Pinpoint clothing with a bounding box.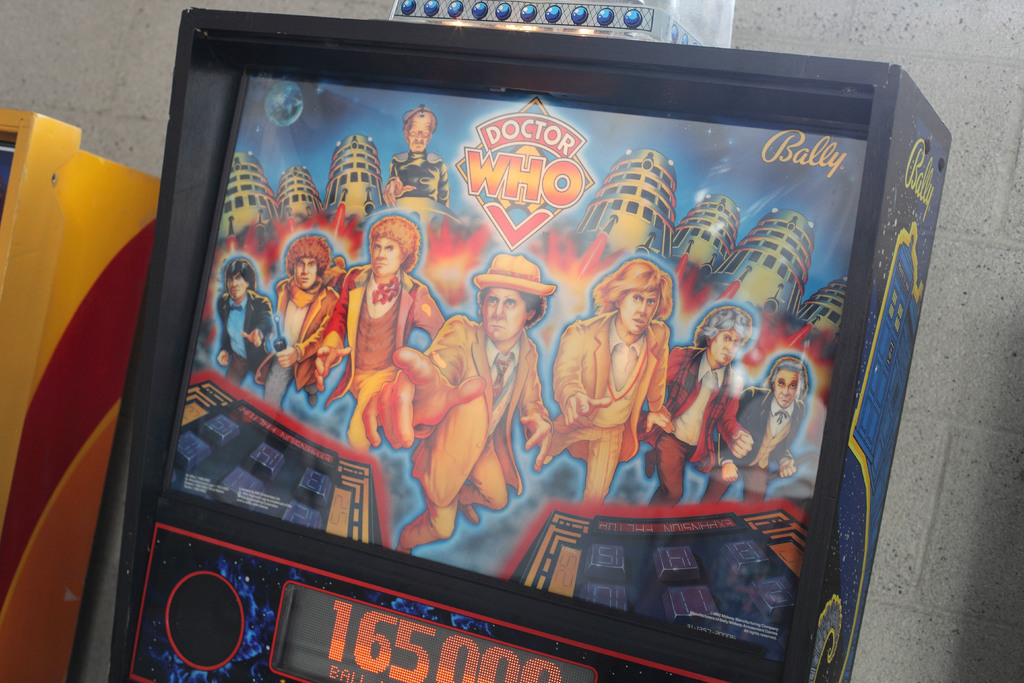
x1=273, y1=276, x2=333, y2=403.
